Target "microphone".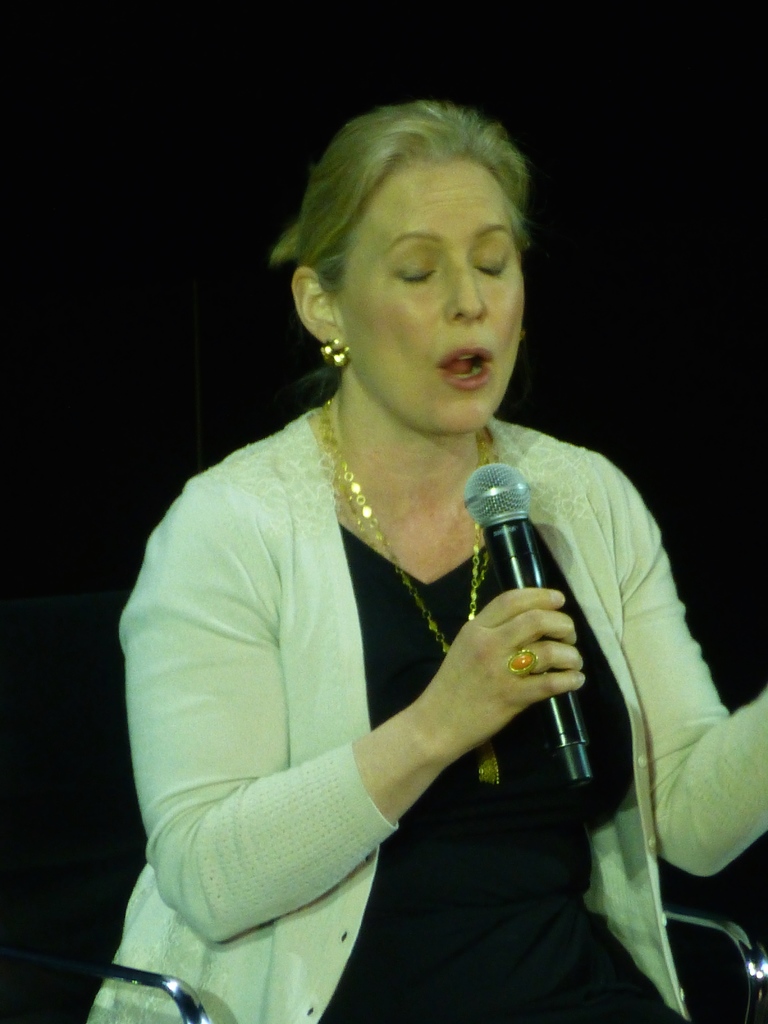
Target region: detection(462, 461, 593, 798).
